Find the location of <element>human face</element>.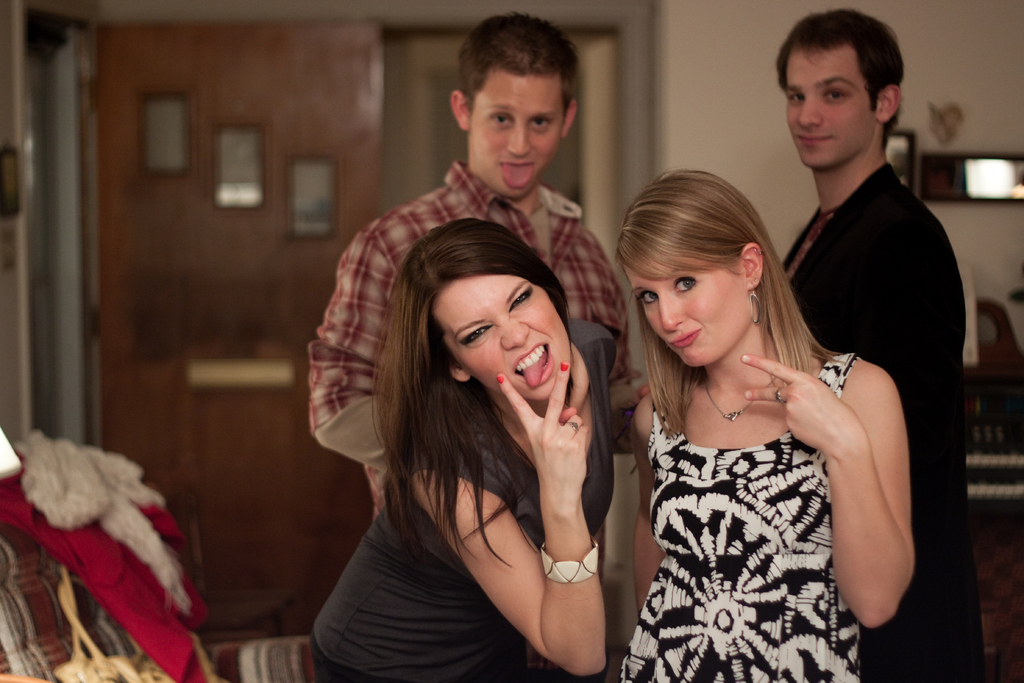
Location: left=424, top=276, right=572, bottom=410.
